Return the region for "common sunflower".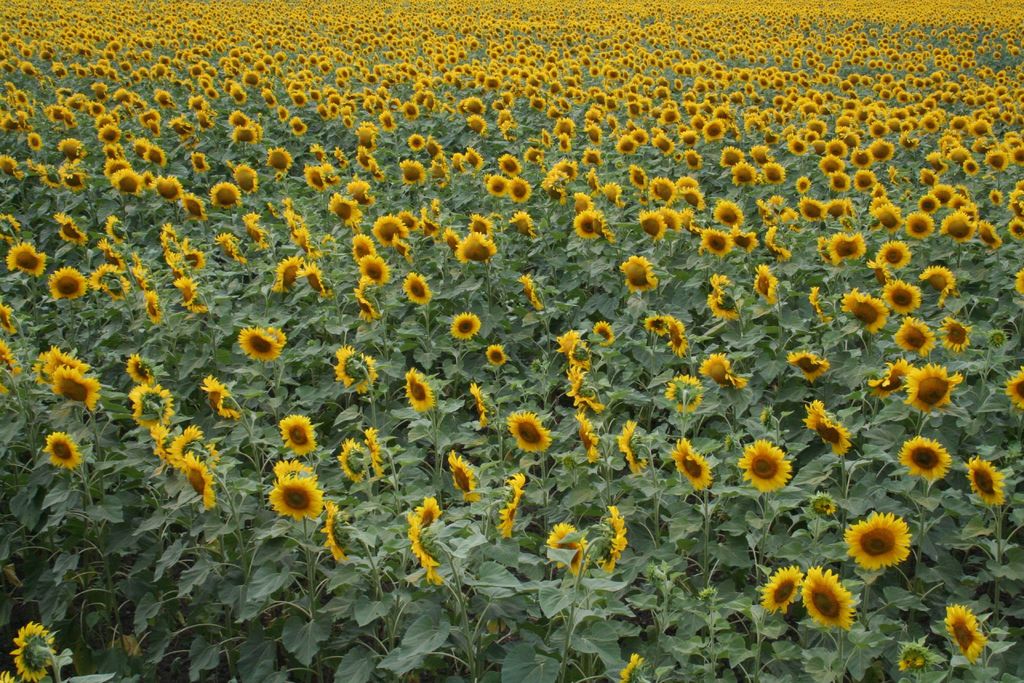
select_region(408, 374, 435, 411).
